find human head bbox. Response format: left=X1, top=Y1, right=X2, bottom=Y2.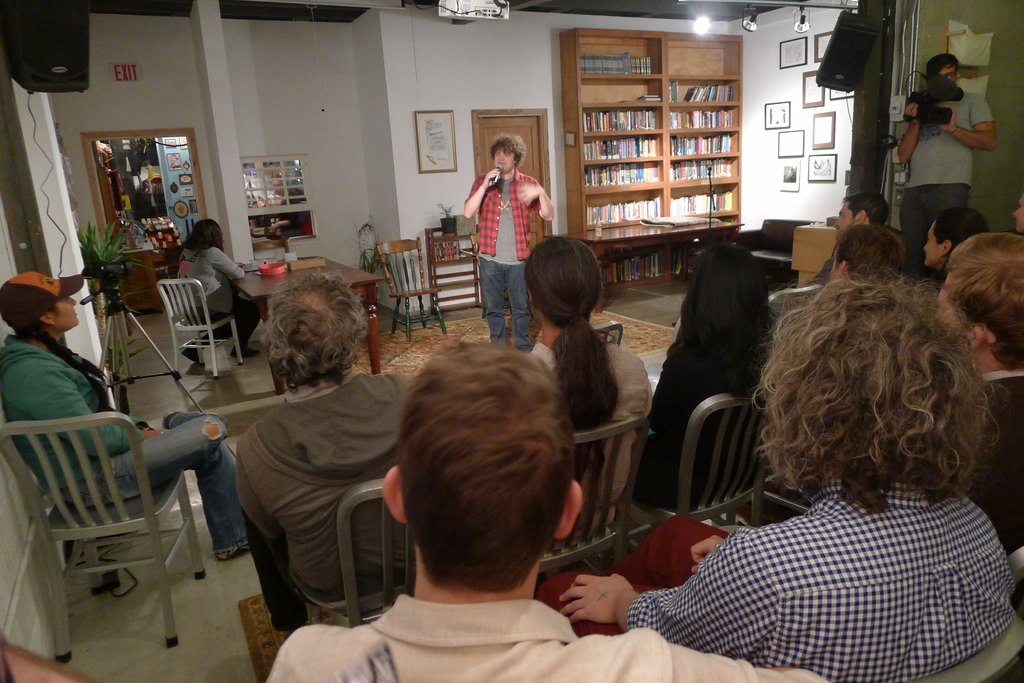
left=377, top=347, right=588, bottom=616.
